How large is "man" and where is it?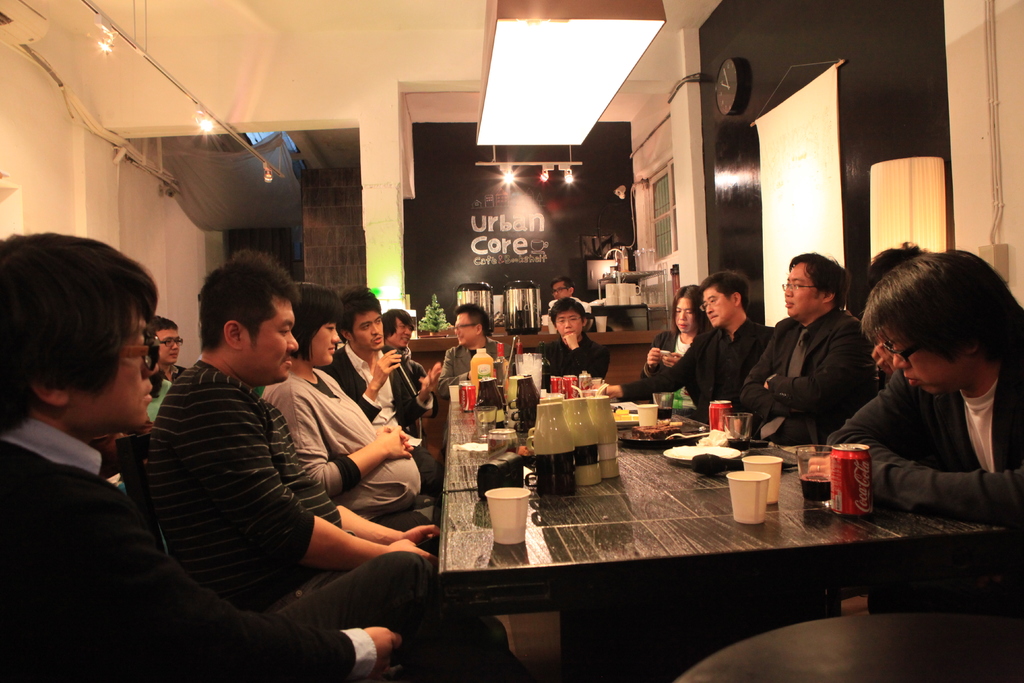
Bounding box: l=431, t=304, r=509, b=397.
